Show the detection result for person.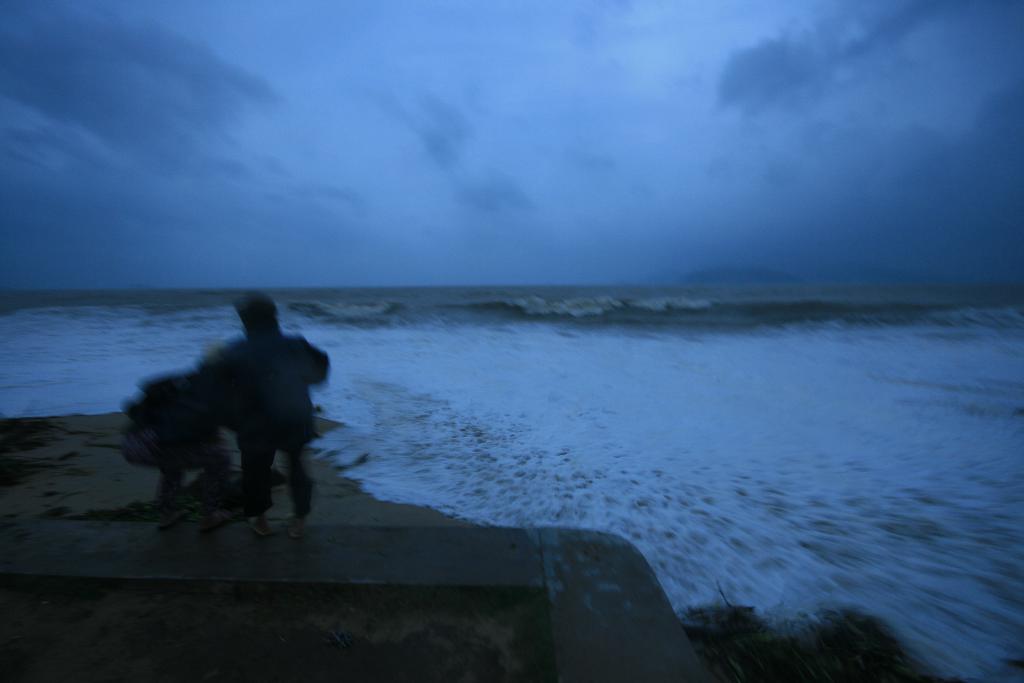
locate(202, 288, 347, 506).
